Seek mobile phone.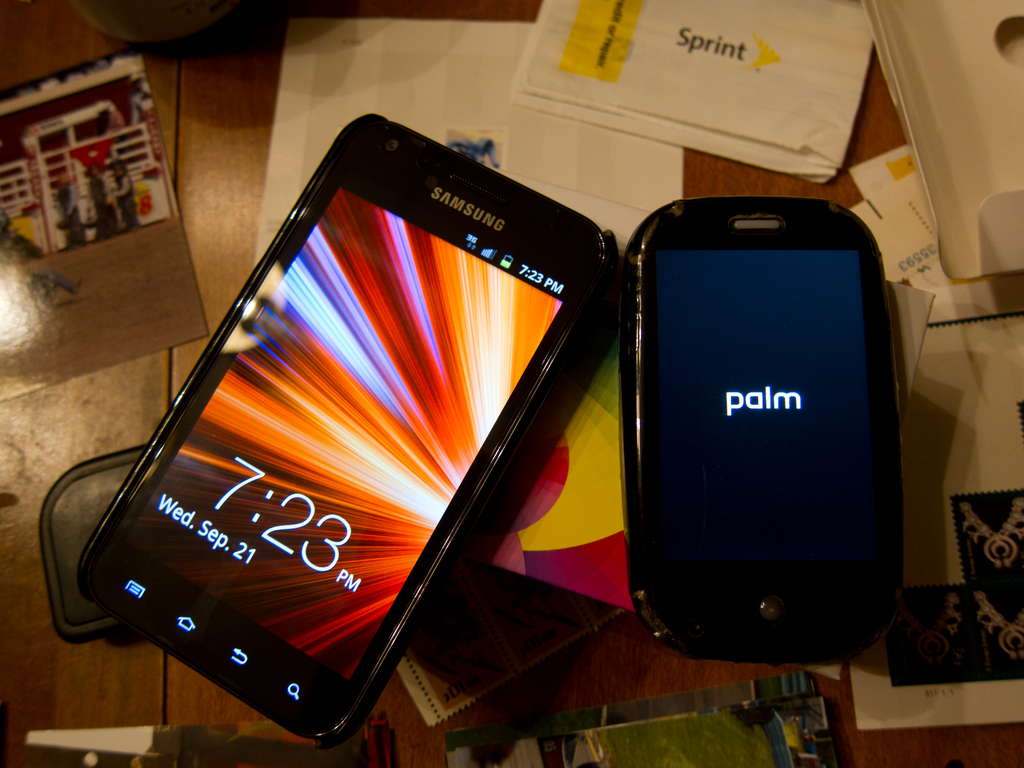
rect(72, 111, 630, 754).
